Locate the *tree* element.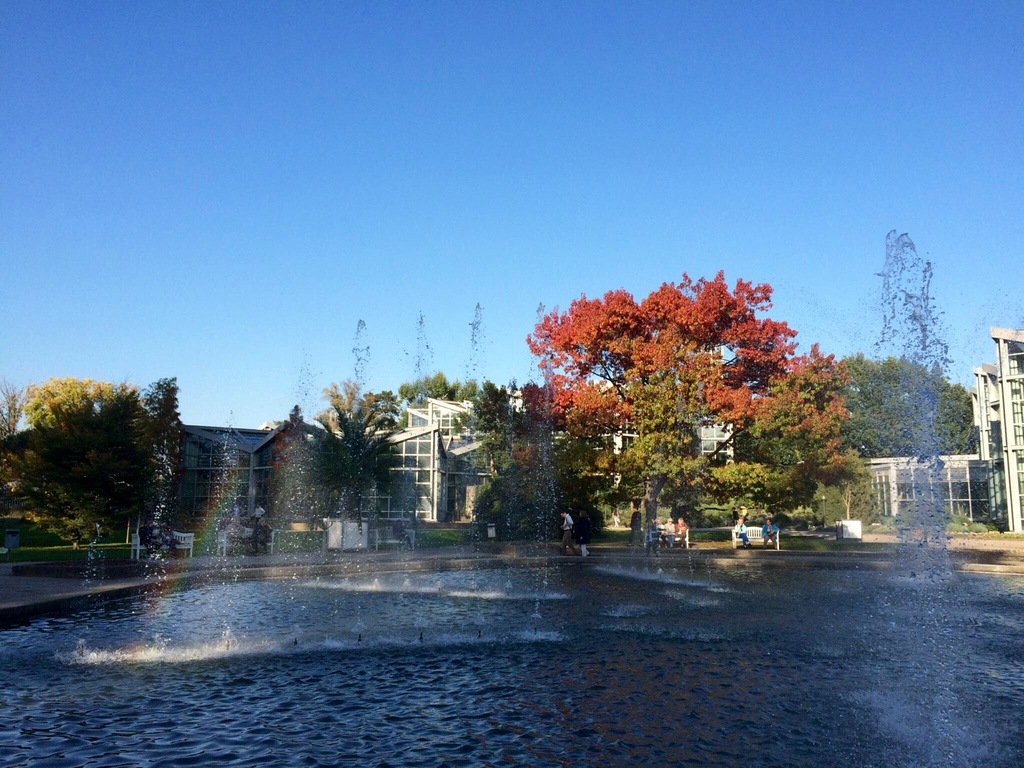
Element bbox: [392, 371, 481, 428].
